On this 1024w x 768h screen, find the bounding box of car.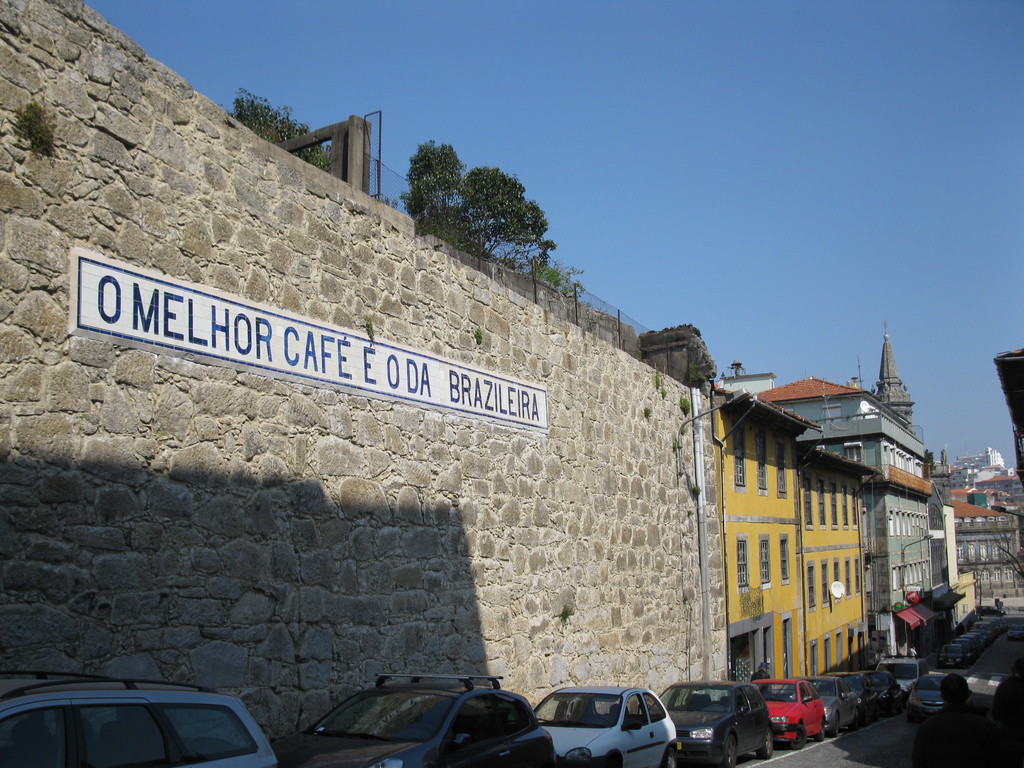
Bounding box: crop(810, 676, 860, 732).
